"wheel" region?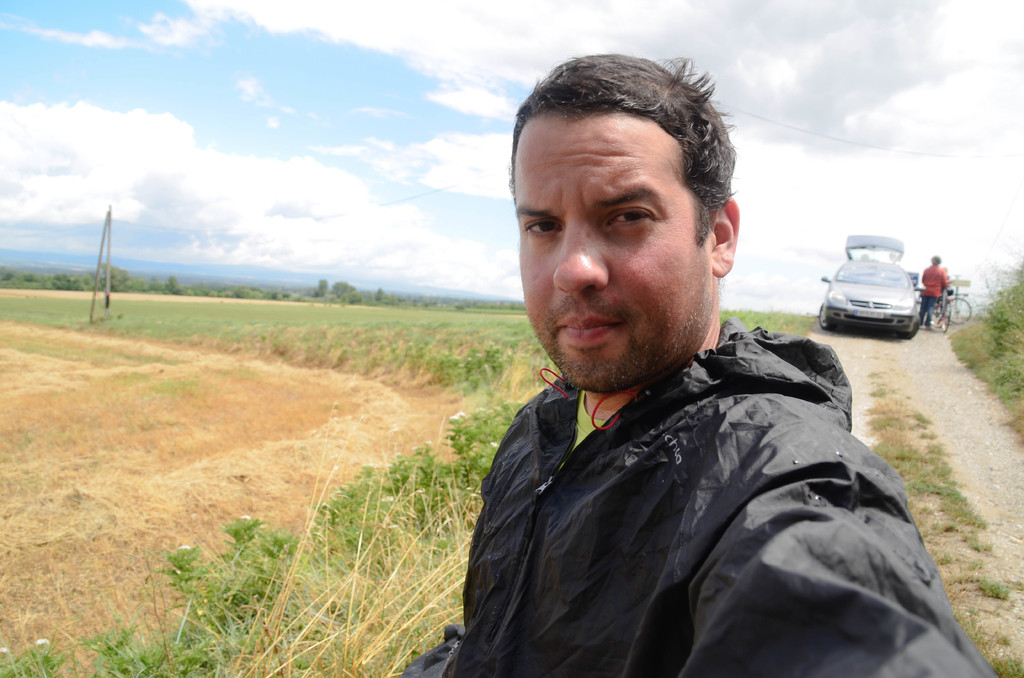
(x1=819, y1=307, x2=830, y2=330)
